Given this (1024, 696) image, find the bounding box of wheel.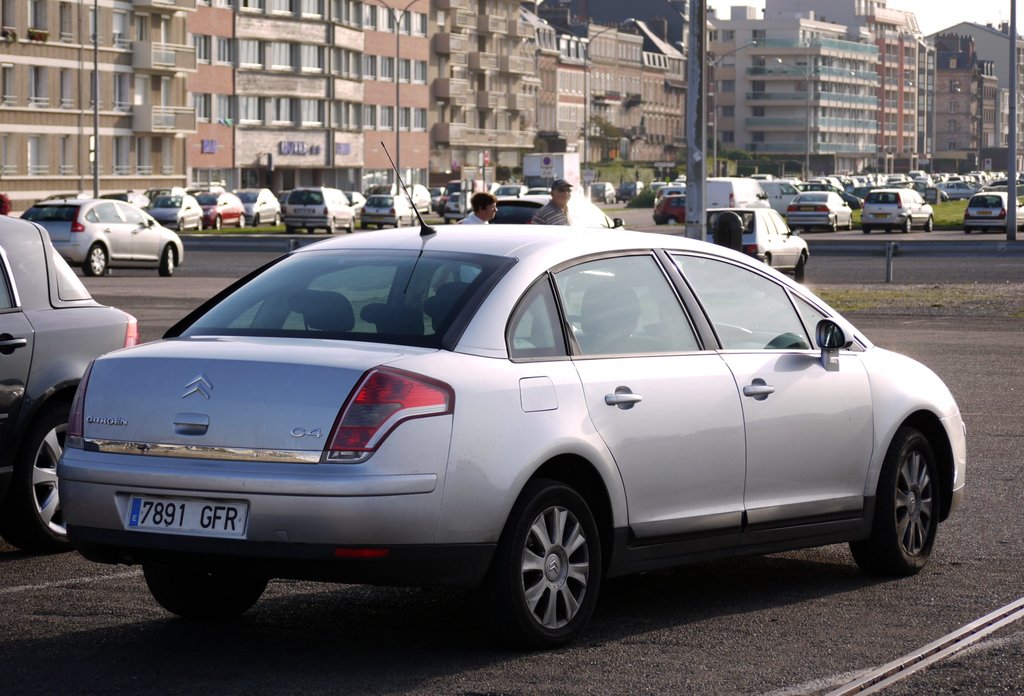
927 216 936 232.
